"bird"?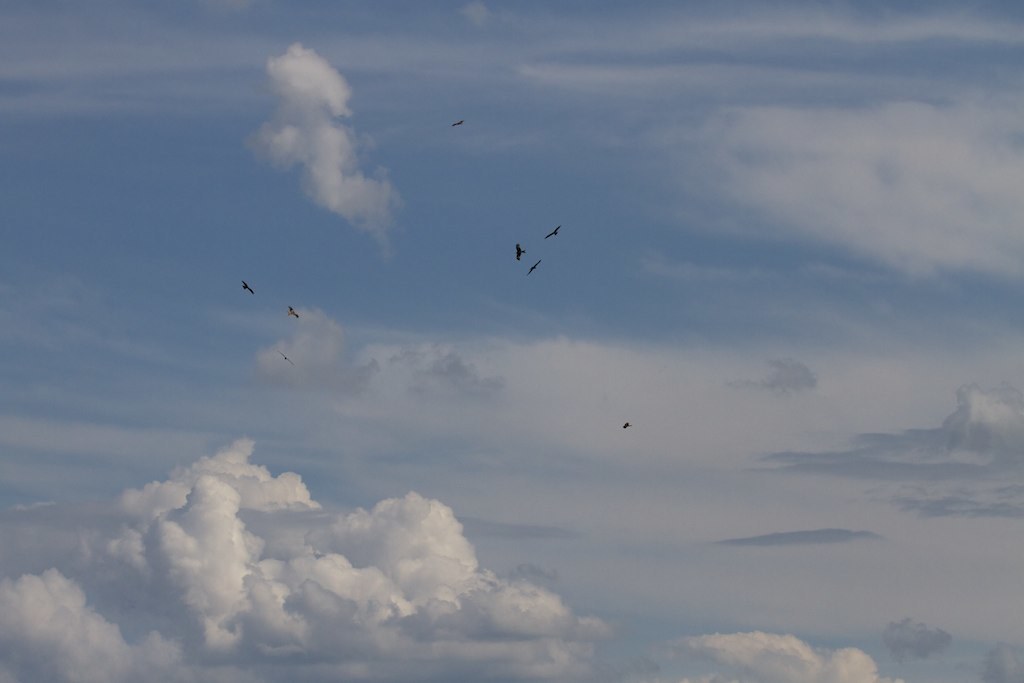
{"left": 621, "top": 418, "right": 631, "bottom": 432}
